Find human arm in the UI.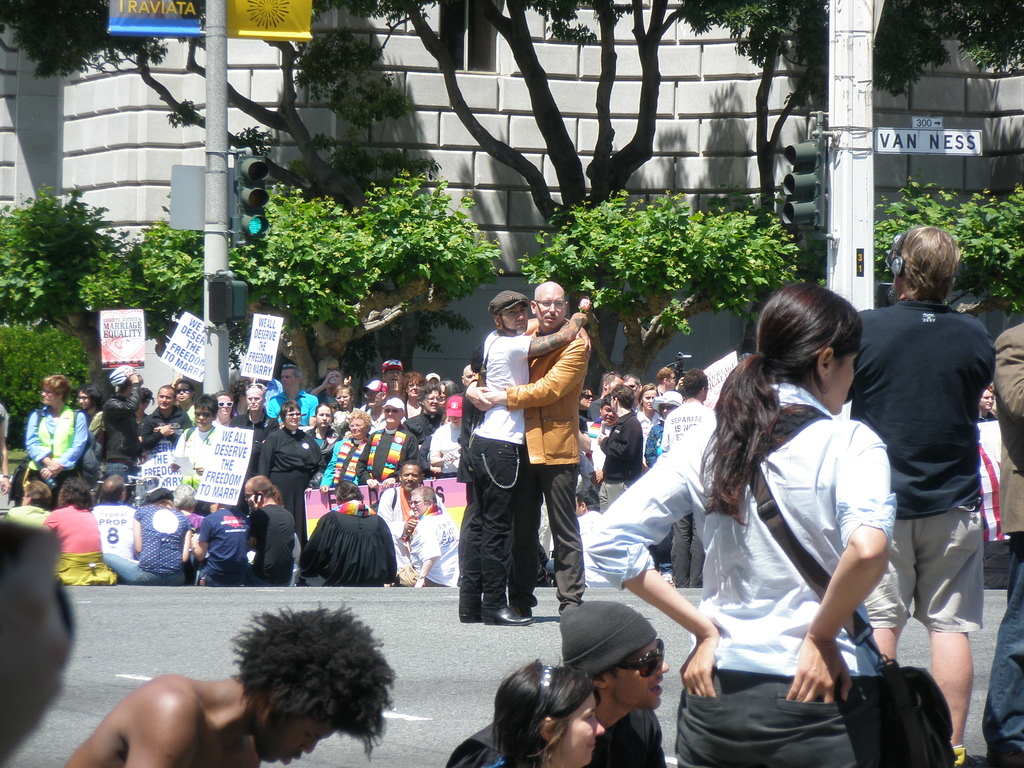
UI element at {"left": 408, "top": 516, "right": 444, "bottom": 587}.
